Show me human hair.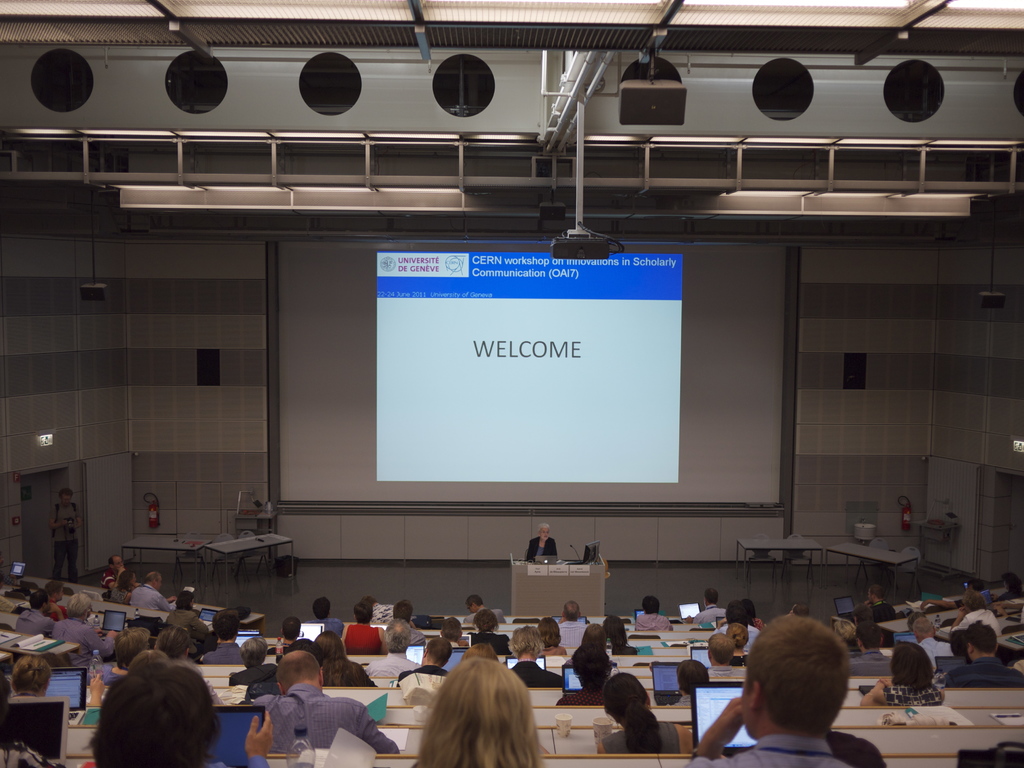
human hair is here: 392 600 410 615.
